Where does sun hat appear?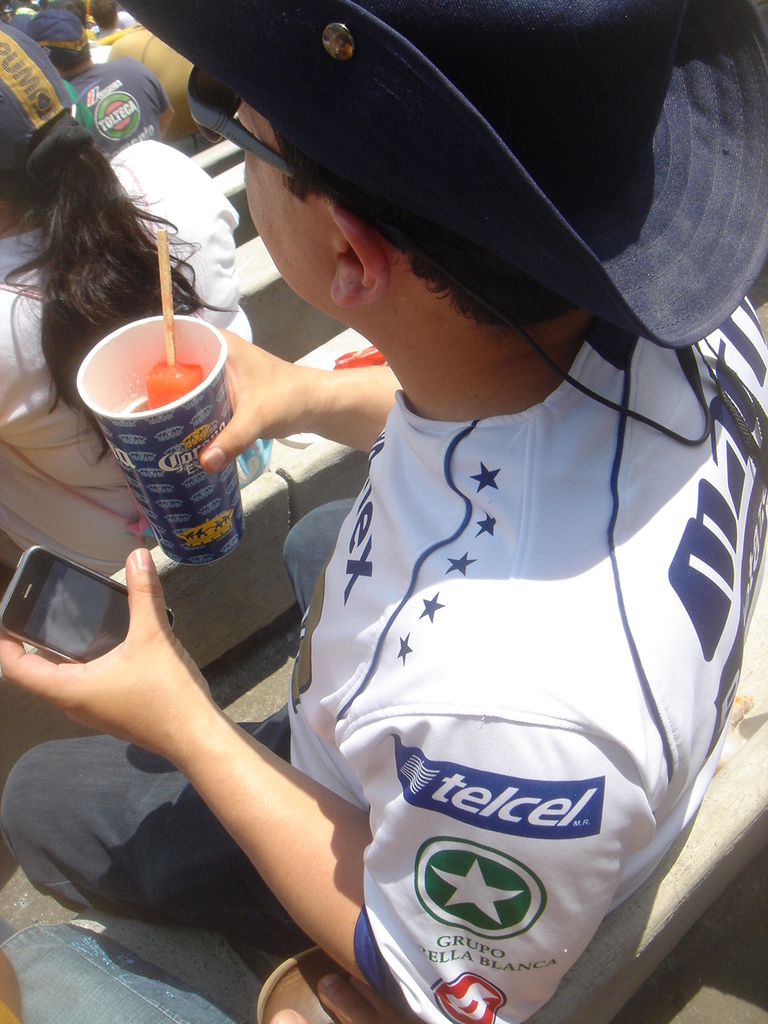
Appears at pyautogui.locateOnScreen(0, 21, 86, 186).
